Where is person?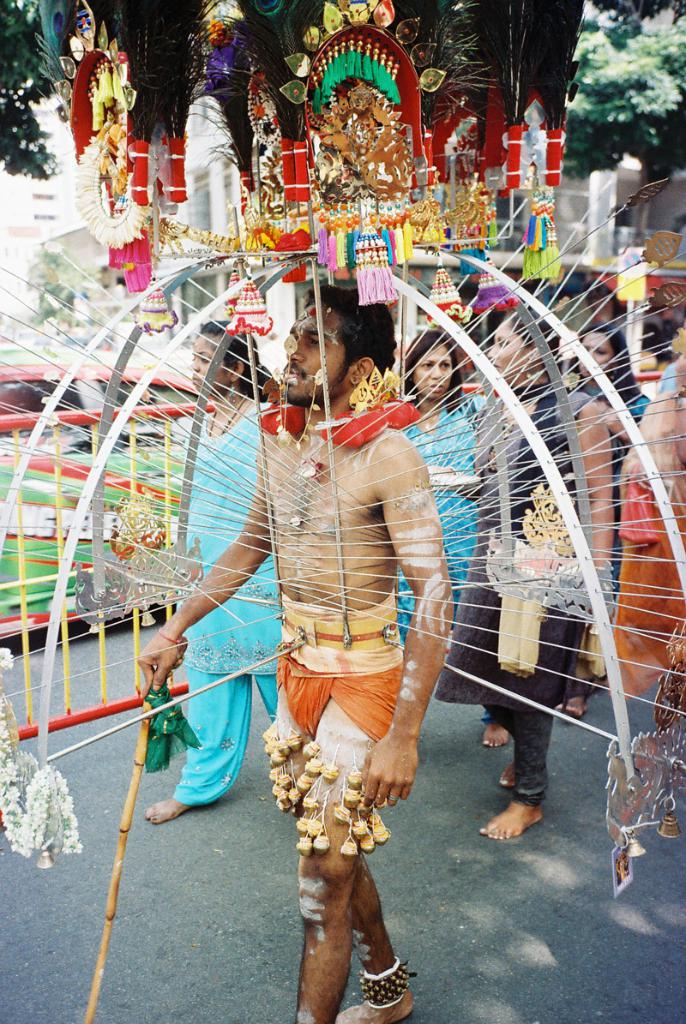
left=385, top=320, right=484, bottom=672.
